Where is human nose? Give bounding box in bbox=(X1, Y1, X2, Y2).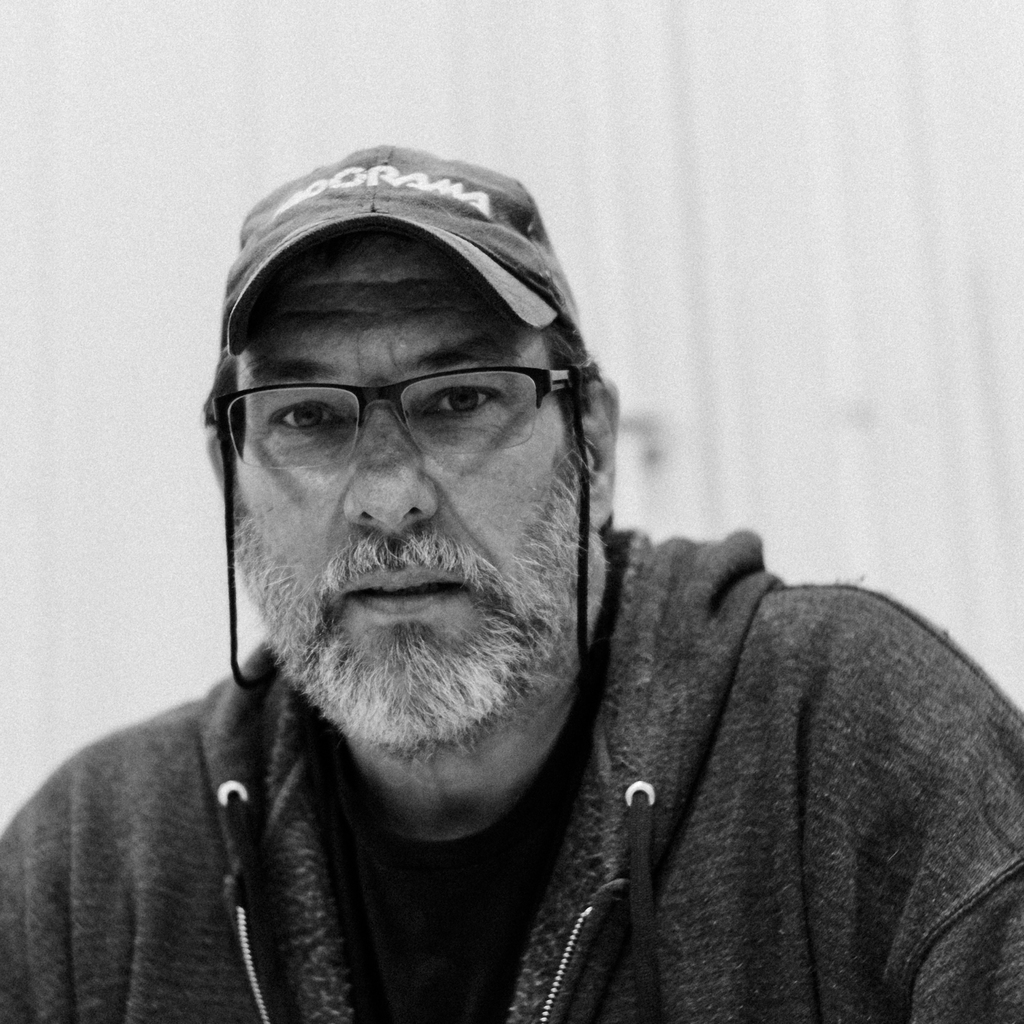
bbox=(344, 403, 442, 534).
